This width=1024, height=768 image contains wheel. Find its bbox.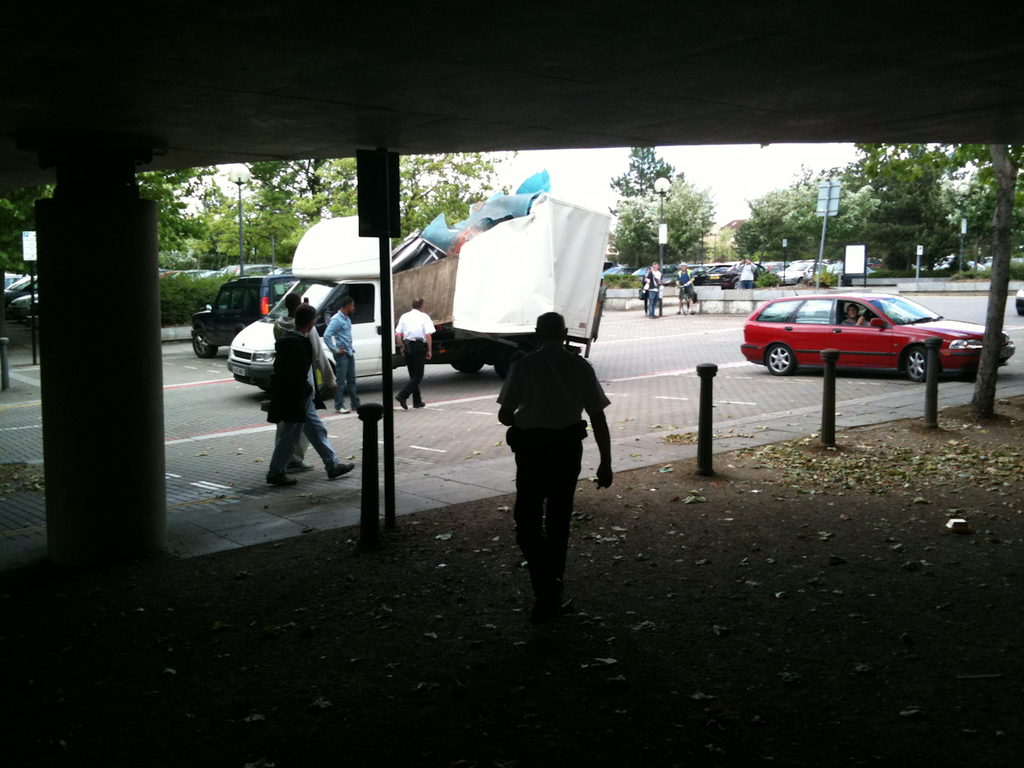
pyautogui.locateOnScreen(902, 346, 938, 388).
